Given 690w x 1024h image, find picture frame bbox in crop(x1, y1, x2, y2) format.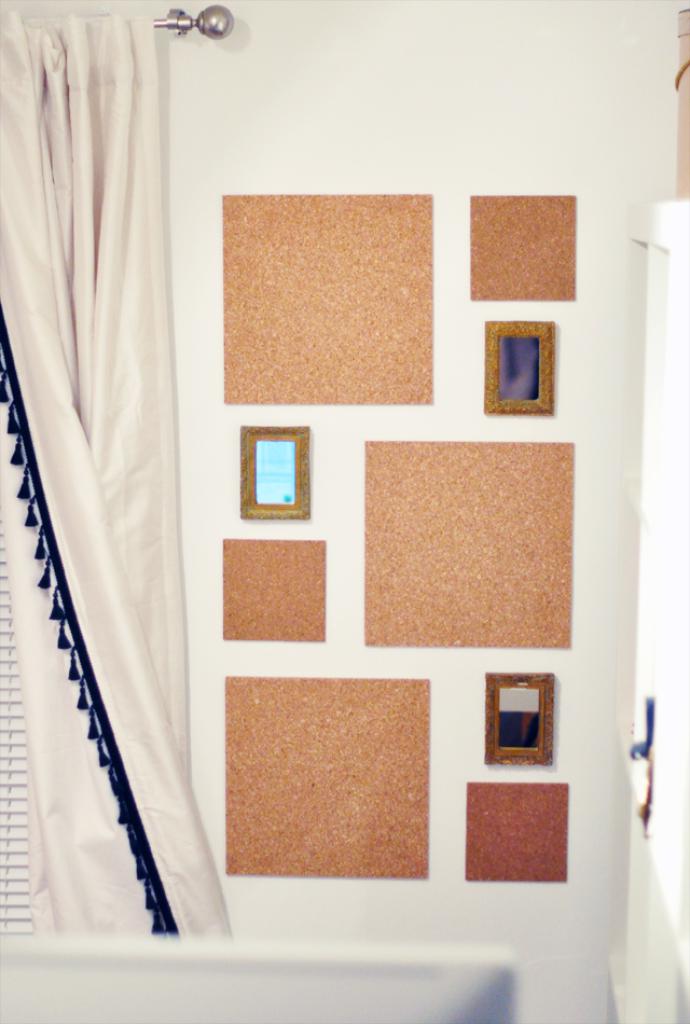
crop(243, 426, 310, 522).
